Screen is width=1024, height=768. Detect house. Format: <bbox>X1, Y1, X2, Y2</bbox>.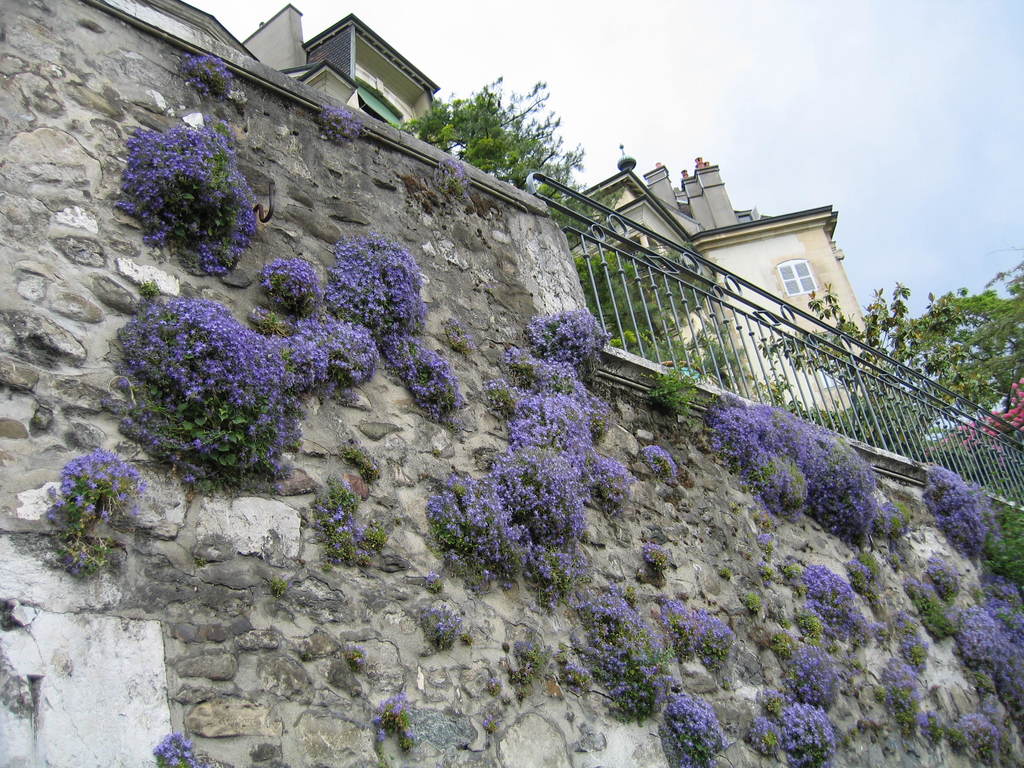
<bbox>241, 2, 447, 154</bbox>.
